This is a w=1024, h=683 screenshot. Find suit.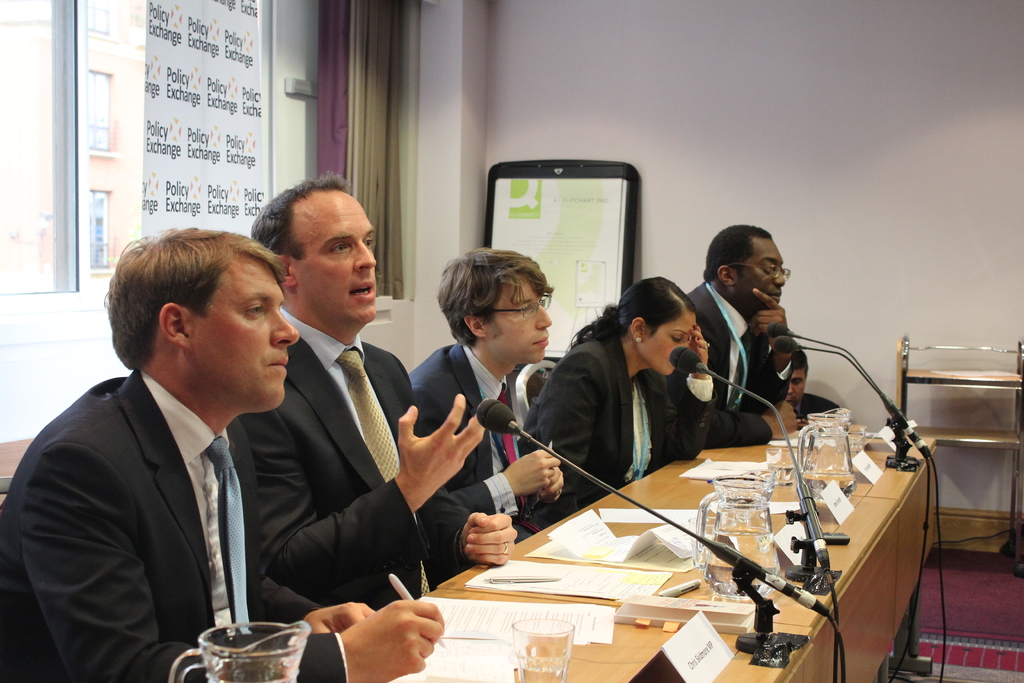
Bounding box: <bbox>525, 325, 706, 525</bbox>.
